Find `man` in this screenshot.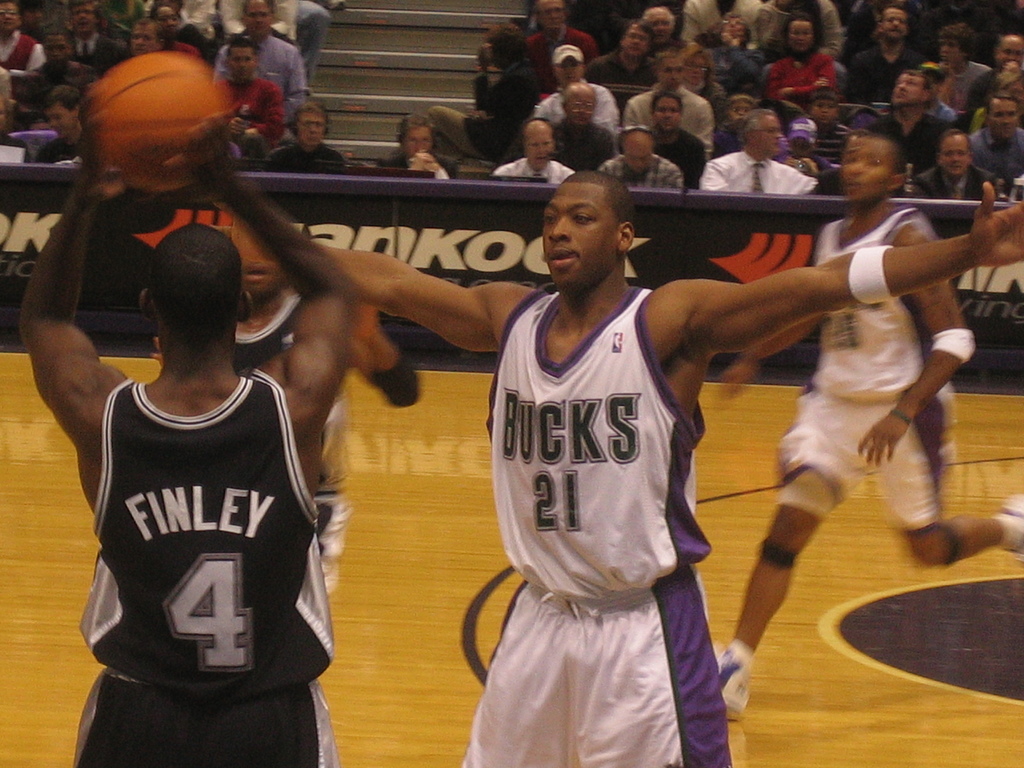
The bounding box for `man` is l=846, t=3, r=929, b=115.
